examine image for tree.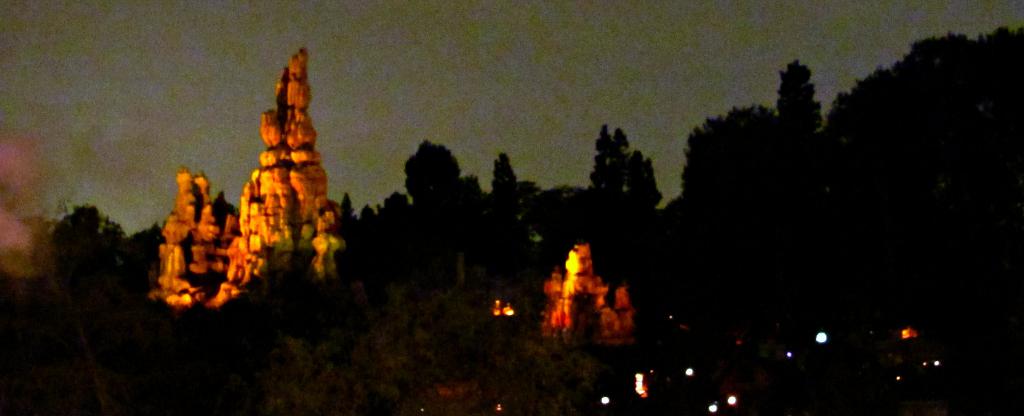
Examination result: <box>774,52,835,123</box>.
